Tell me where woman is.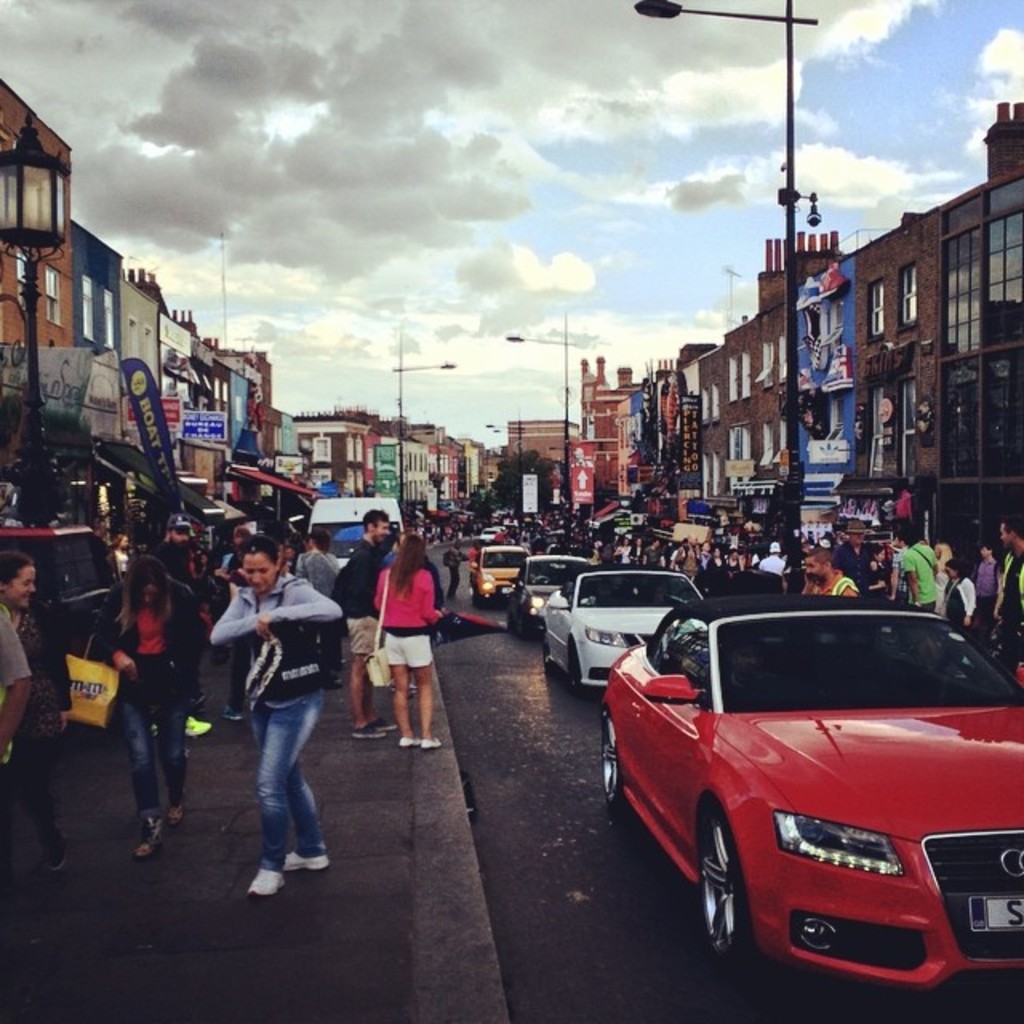
woman is at x1=371, y1=528, x2=453, y2=752.
